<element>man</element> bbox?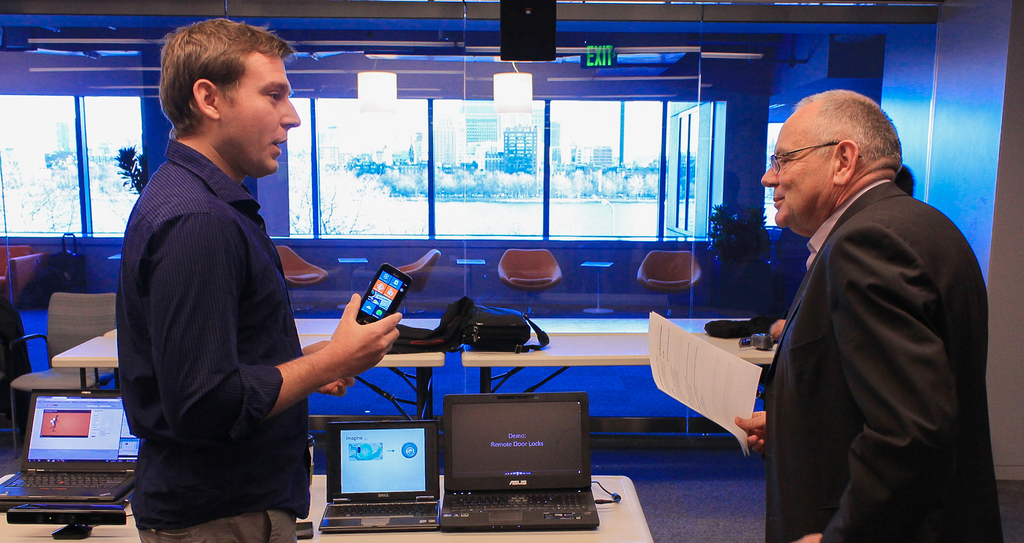
pyautogui.locateOnScreen(729, 85, 996, 542)
